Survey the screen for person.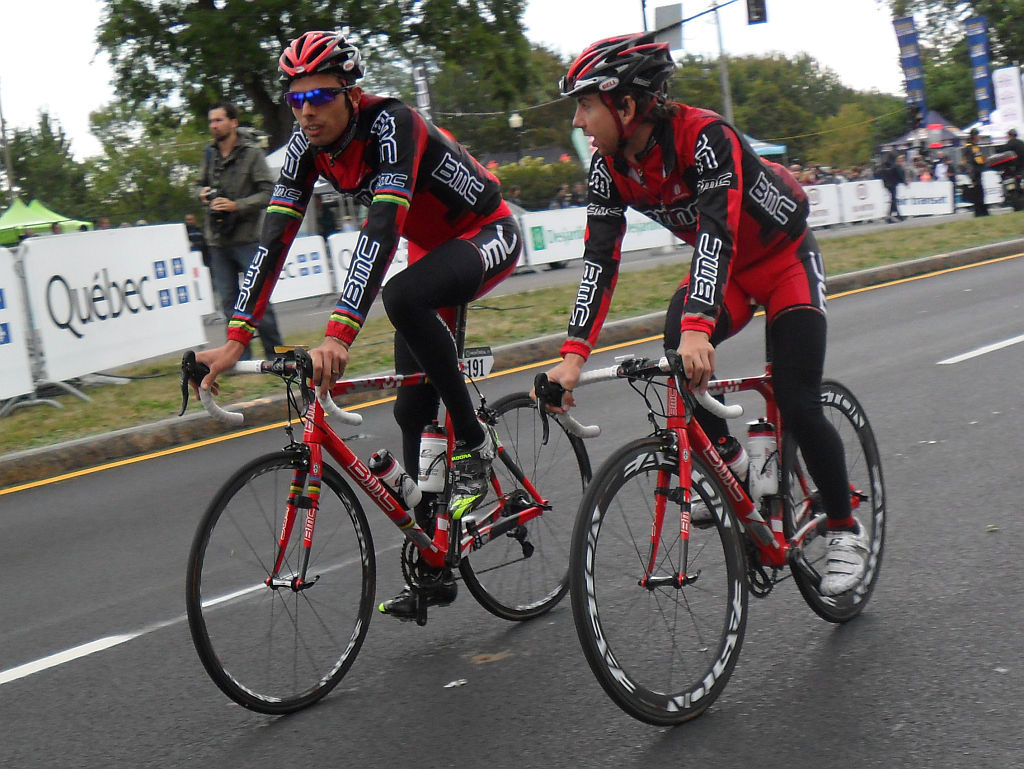
Survey found: [left=1001, top=133, right=1023, bottom=180].
